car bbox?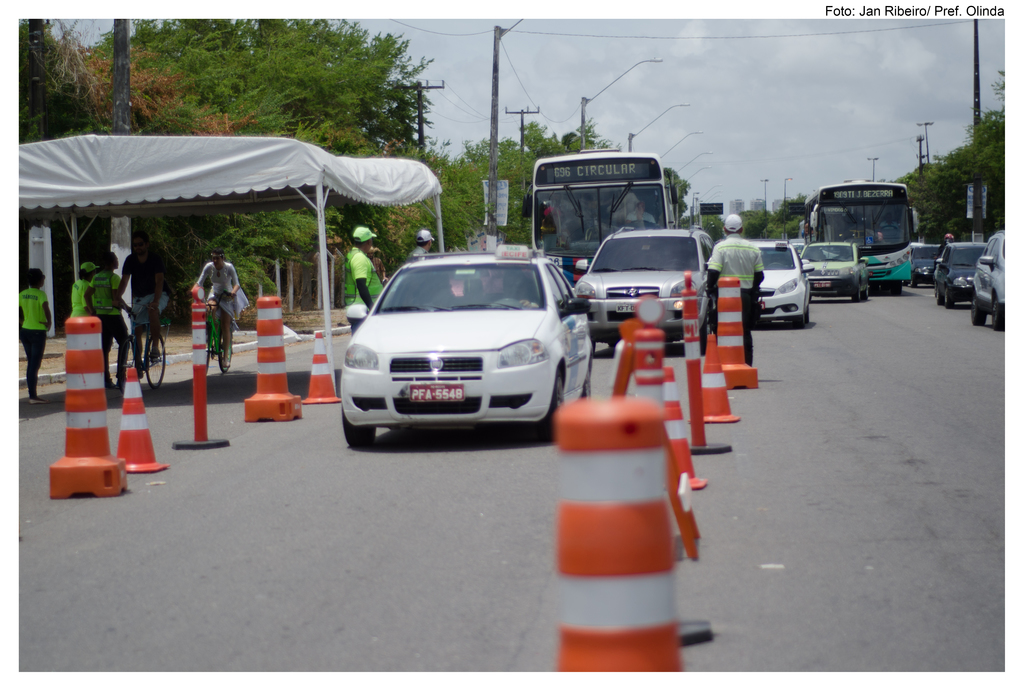
930 239 984 304
